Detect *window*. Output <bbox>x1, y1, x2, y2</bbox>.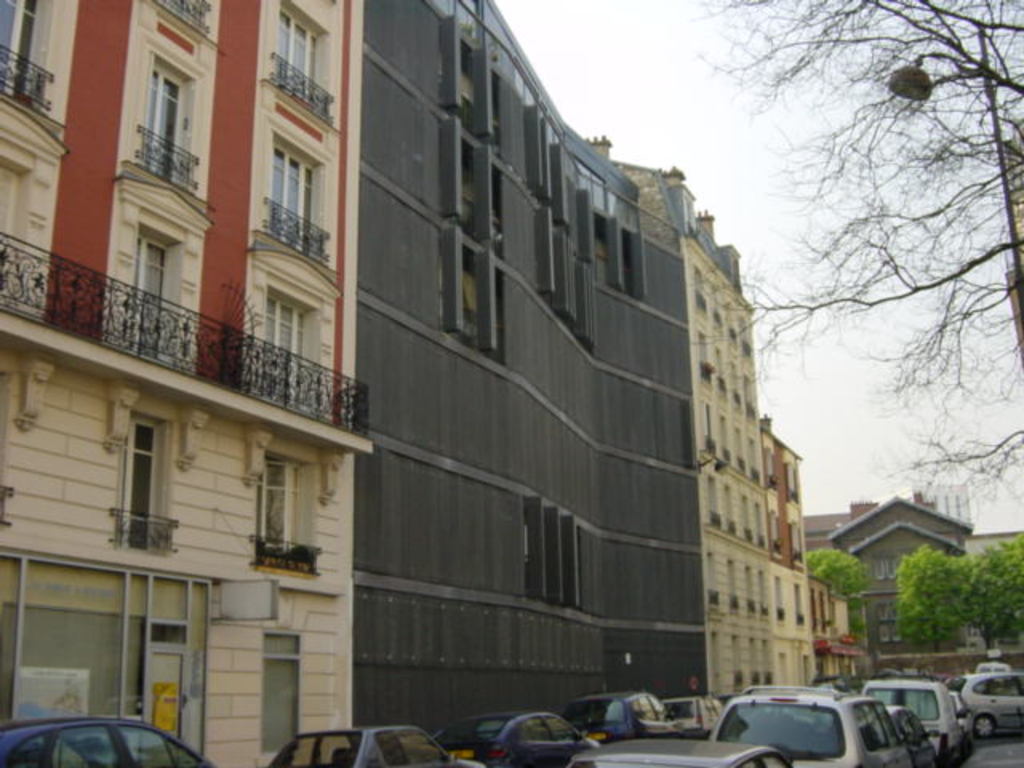
<bbox>264, 128, 342, 277</bbox>.
